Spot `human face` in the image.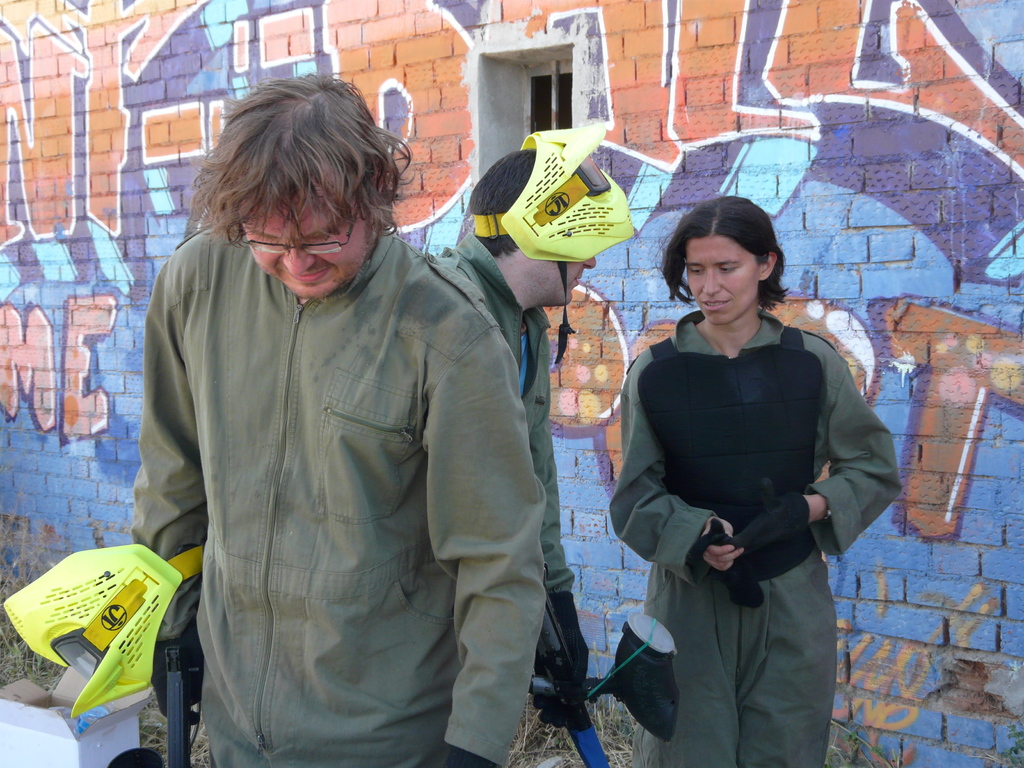
`human face` found at 542:259:593:299.
